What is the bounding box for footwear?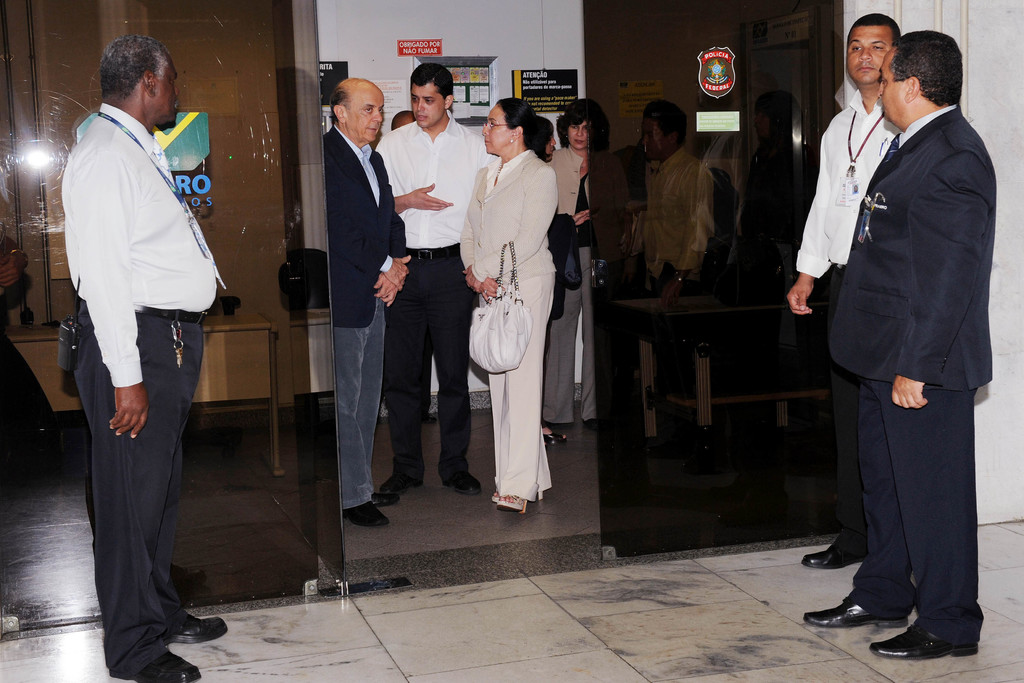
select_region(542, 429, 566, 445).
